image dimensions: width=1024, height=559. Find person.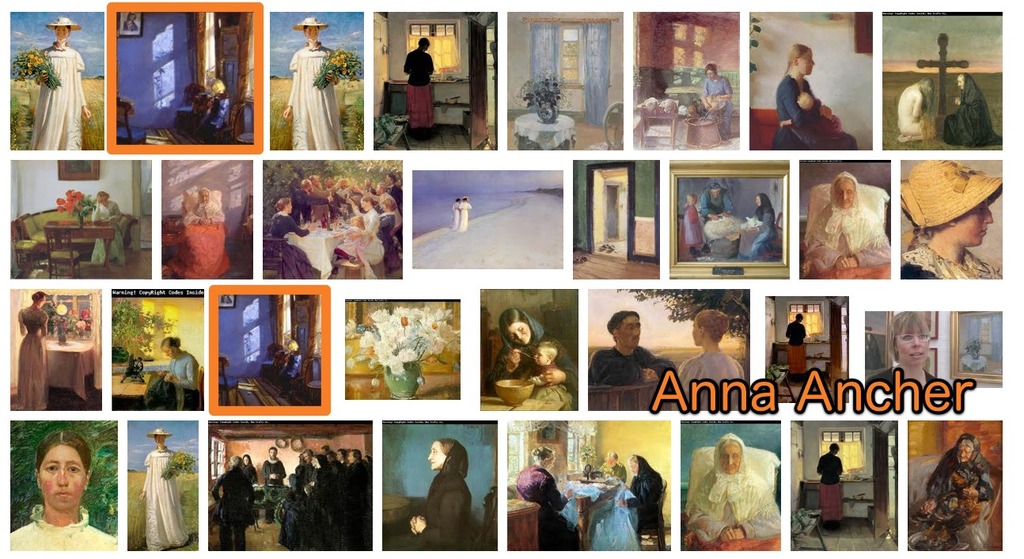
949/74/999/143.
